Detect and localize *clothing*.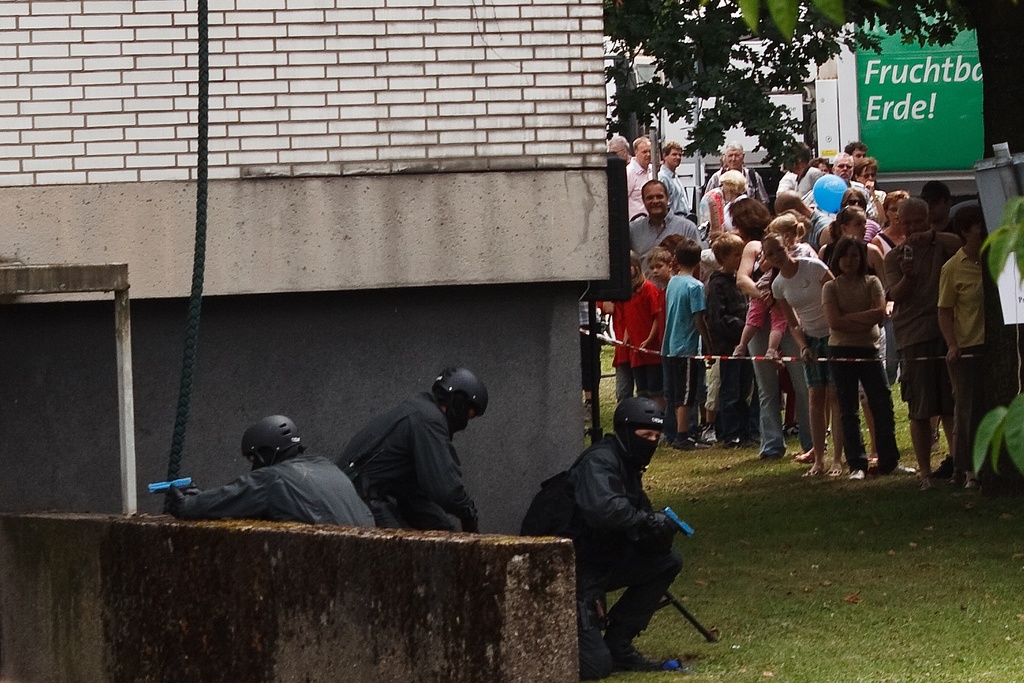
Localized at [x1=341, y1=371, x2=502, y2=538].
